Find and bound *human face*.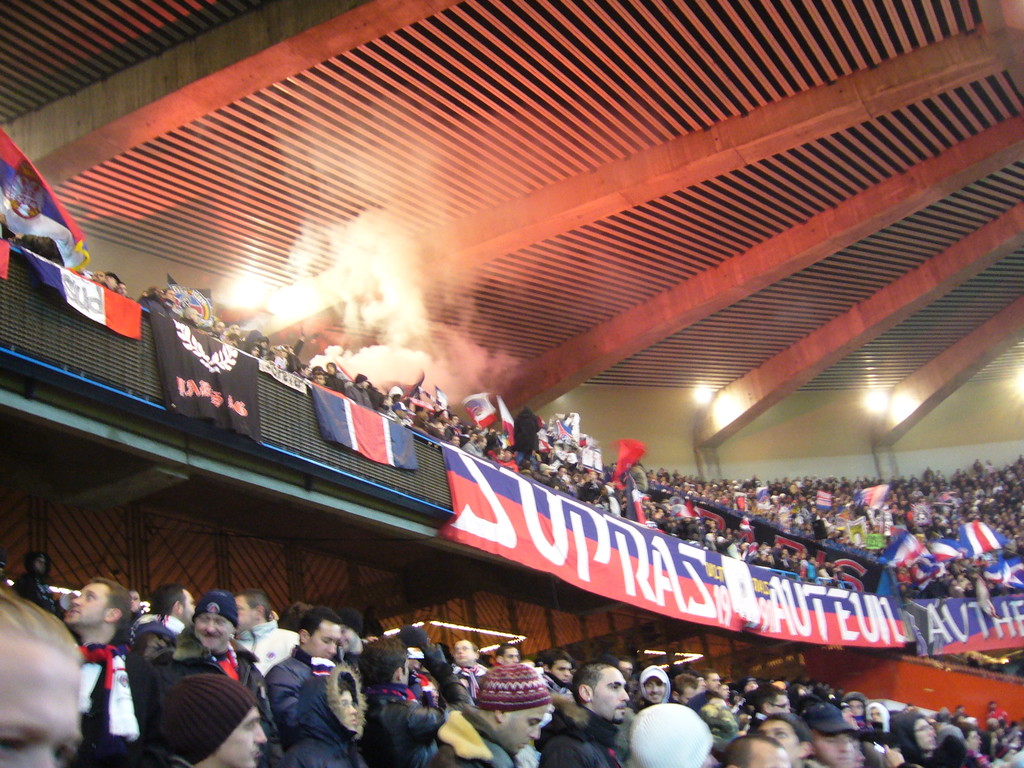
Bound: 555,659,572,683.
